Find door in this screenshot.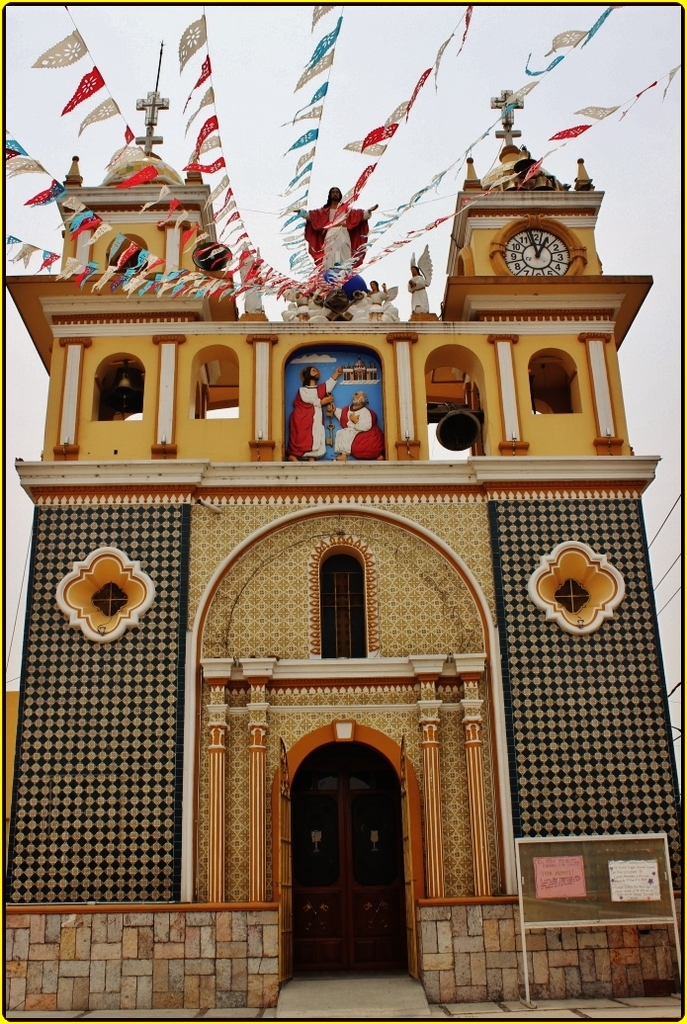
The bounding box for door is region(284, 796, 414, 981).
